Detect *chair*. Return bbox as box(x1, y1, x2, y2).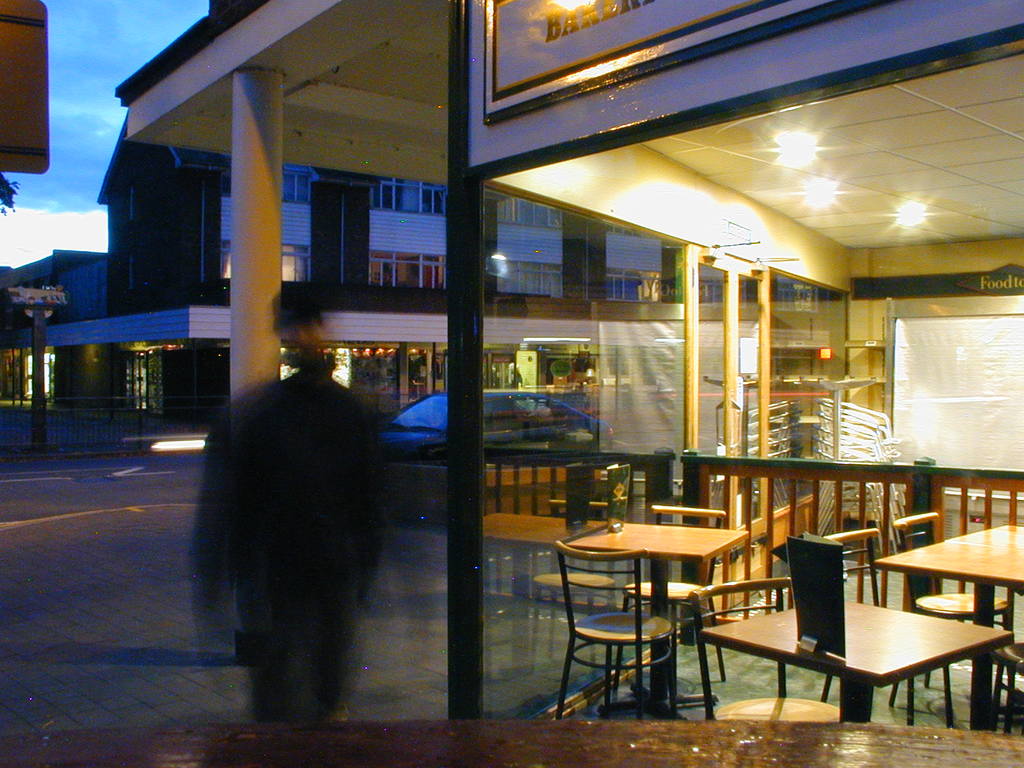
box(991, 643, 1023, 736).
